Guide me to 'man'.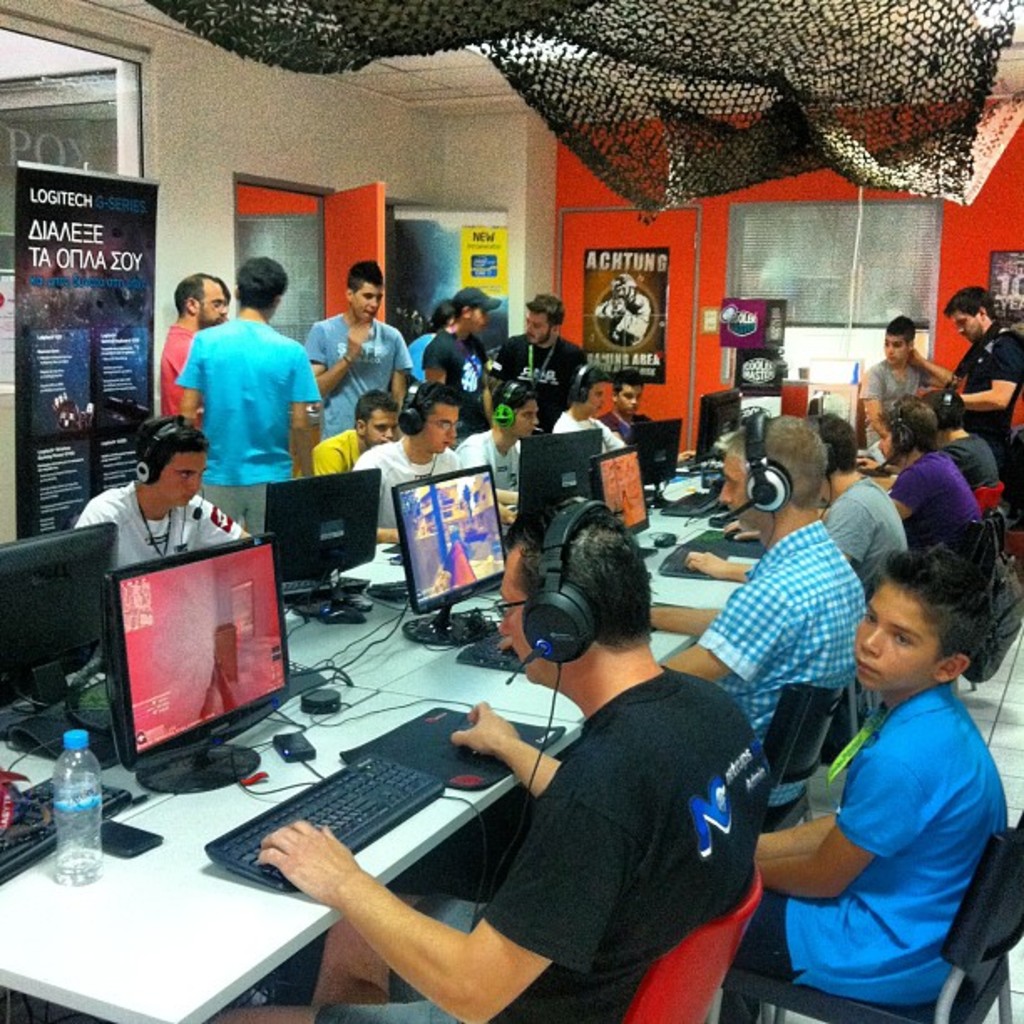
Guidance: x1=85 y1=415 x2=263 y2=572.
